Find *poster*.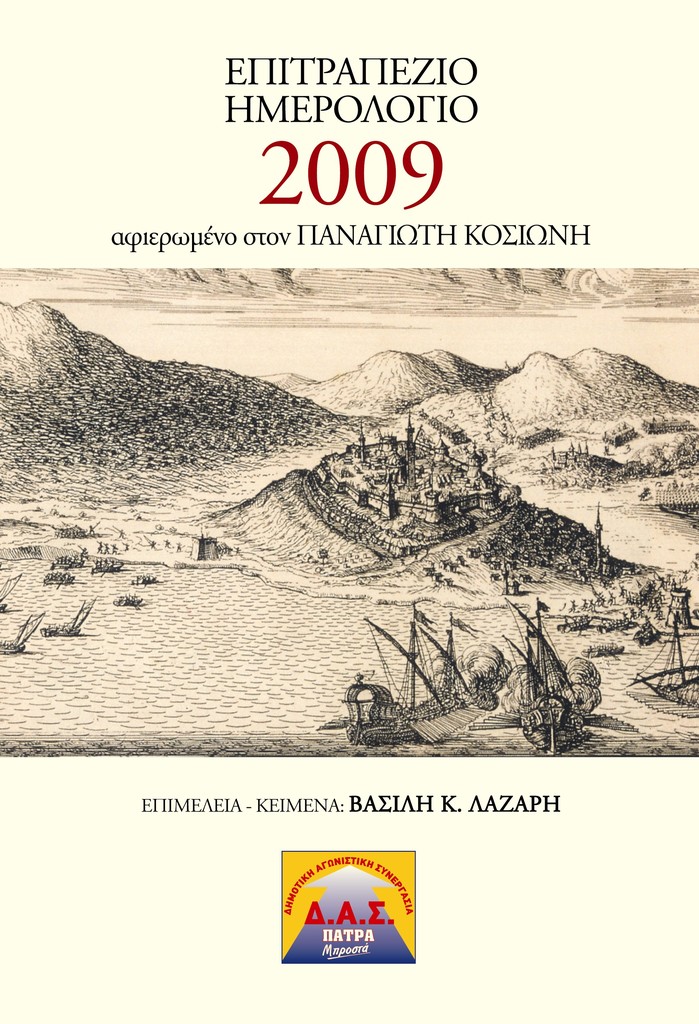
{"left": 0, "top": 0, "right": 698, "bottom": 1023}.
